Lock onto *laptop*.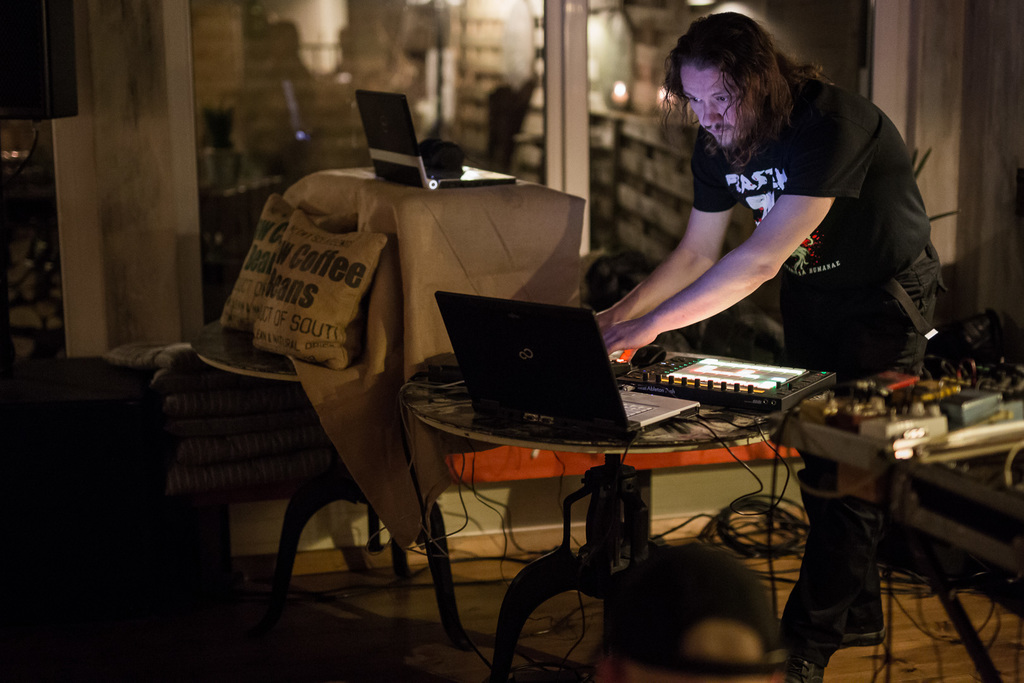
Locked: 358, 92, 520, 188.
